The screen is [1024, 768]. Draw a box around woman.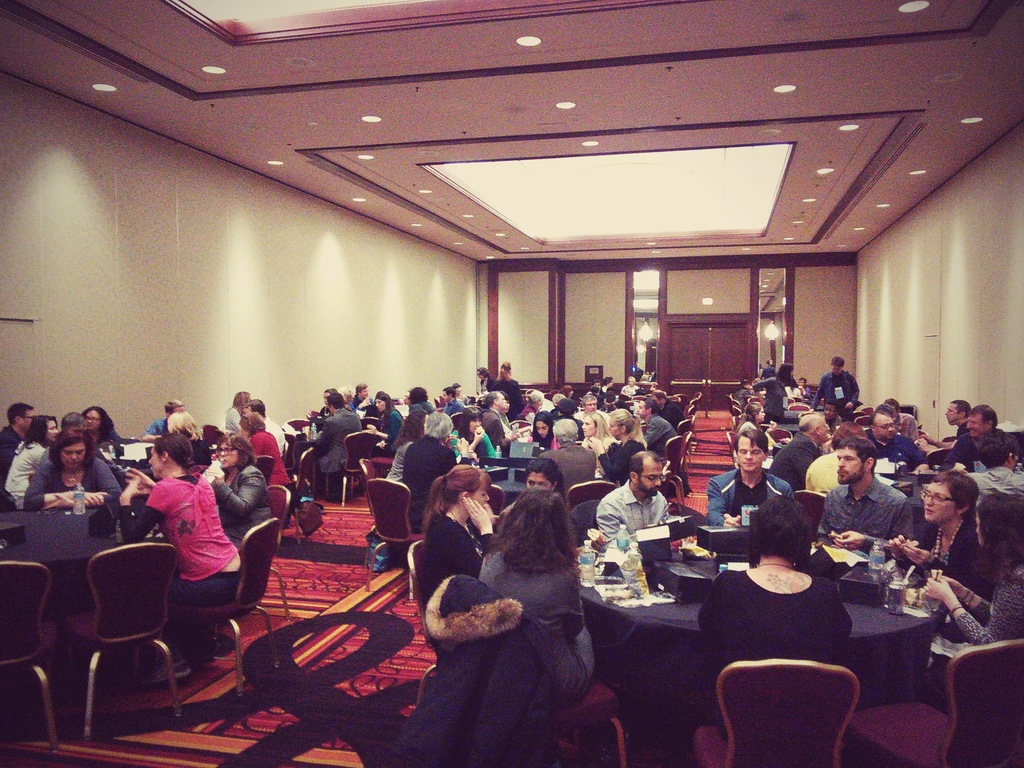
(x1=119, y1=438, x2=242, y2=679).
